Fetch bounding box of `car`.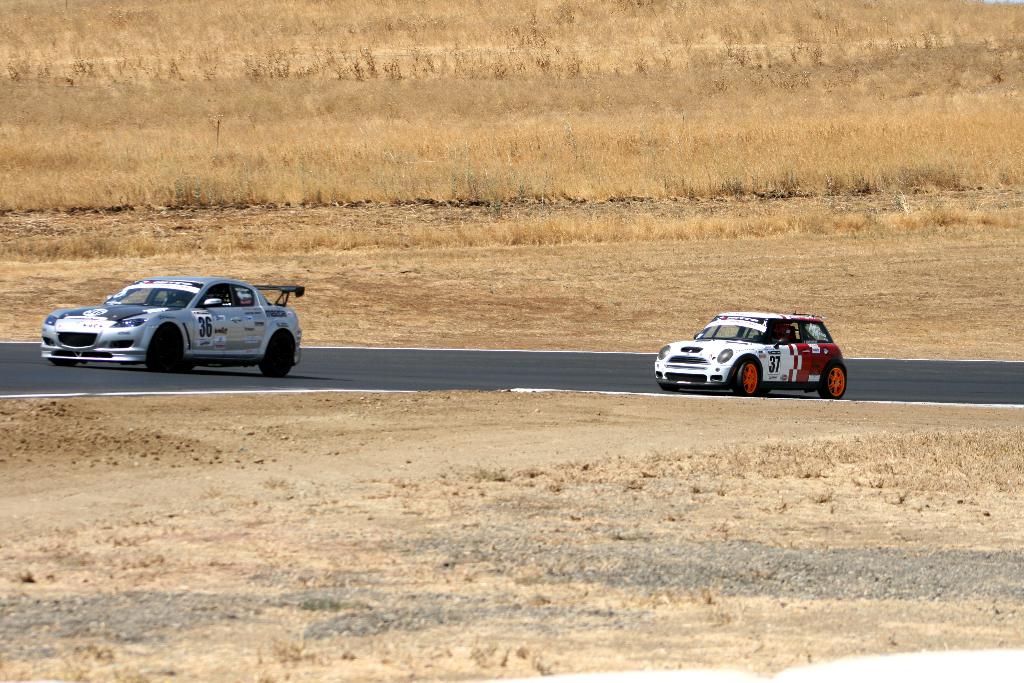
Bbox: (left=652, top=309, right=851, bottom=400).
